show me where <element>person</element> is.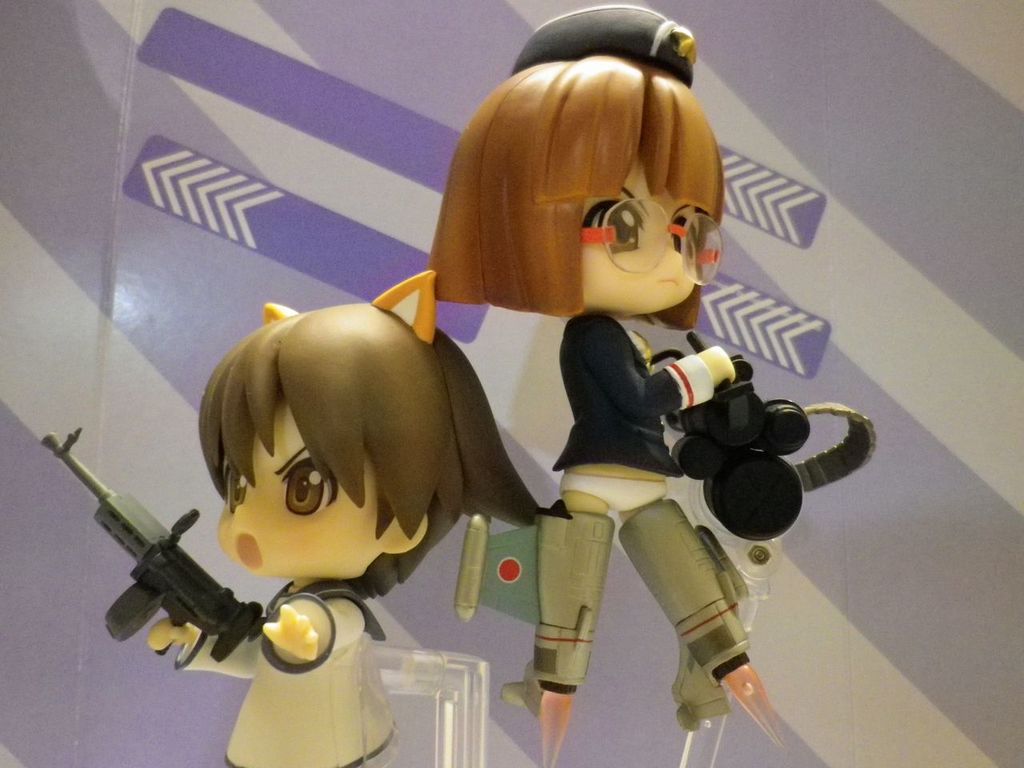
<element>person</element> is at (x1=125, y1=262, x2=550, y2=730).
